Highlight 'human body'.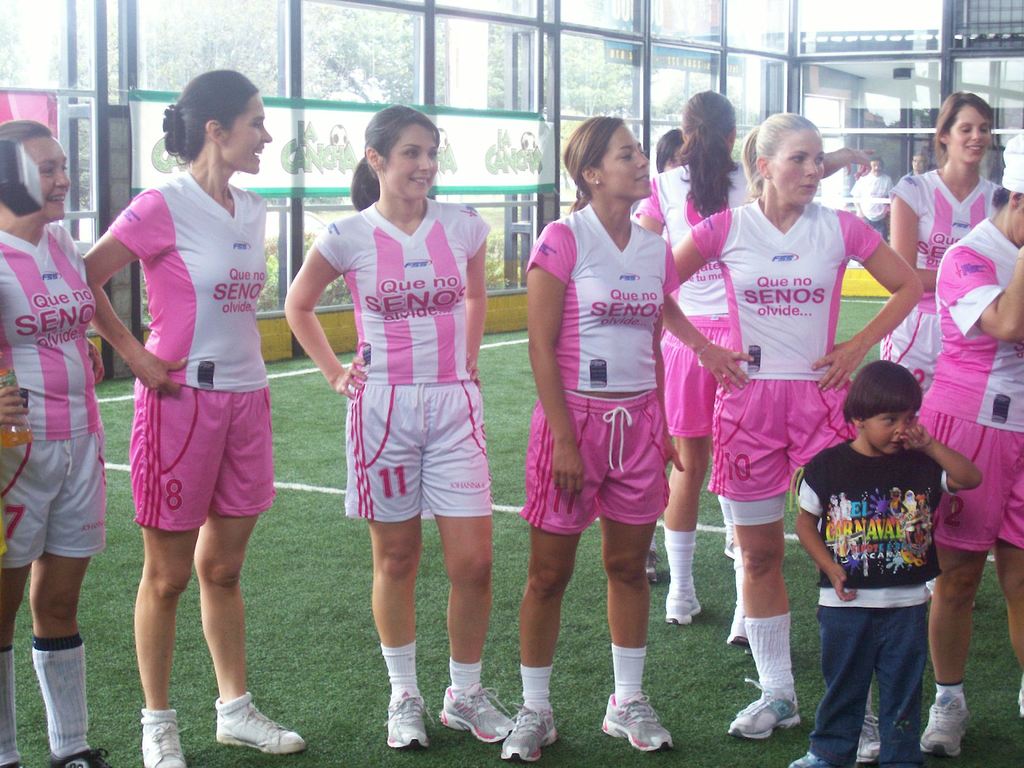
Highlighted region: (x1=275, y1=199, x2=524, y2=755).
